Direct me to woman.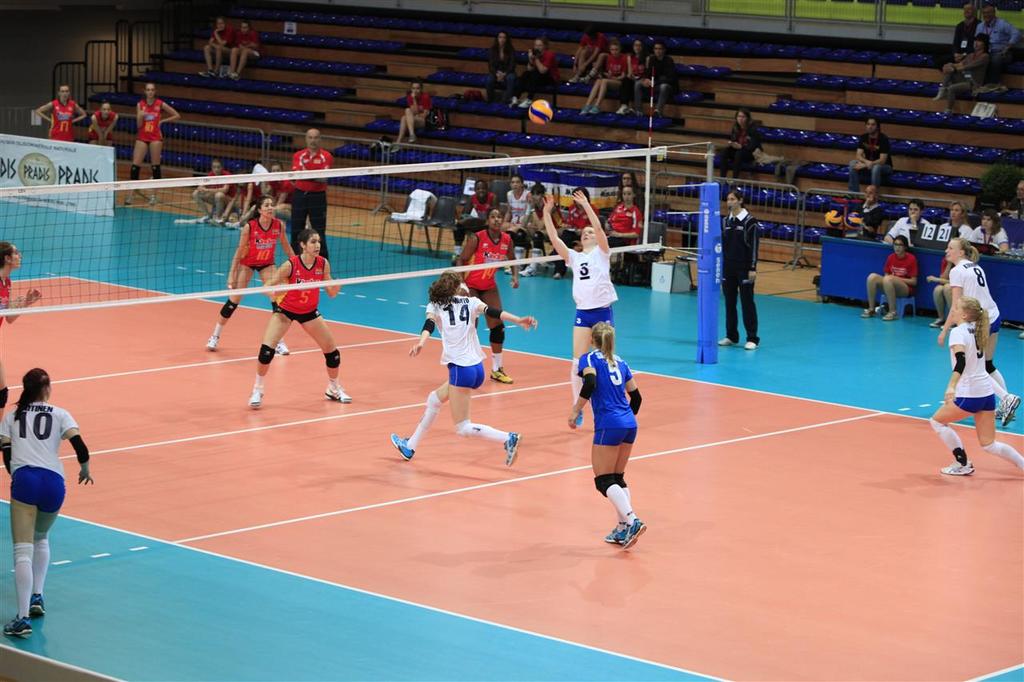
Direction: <bbox>629, 46, 684, 127</bbox>.
